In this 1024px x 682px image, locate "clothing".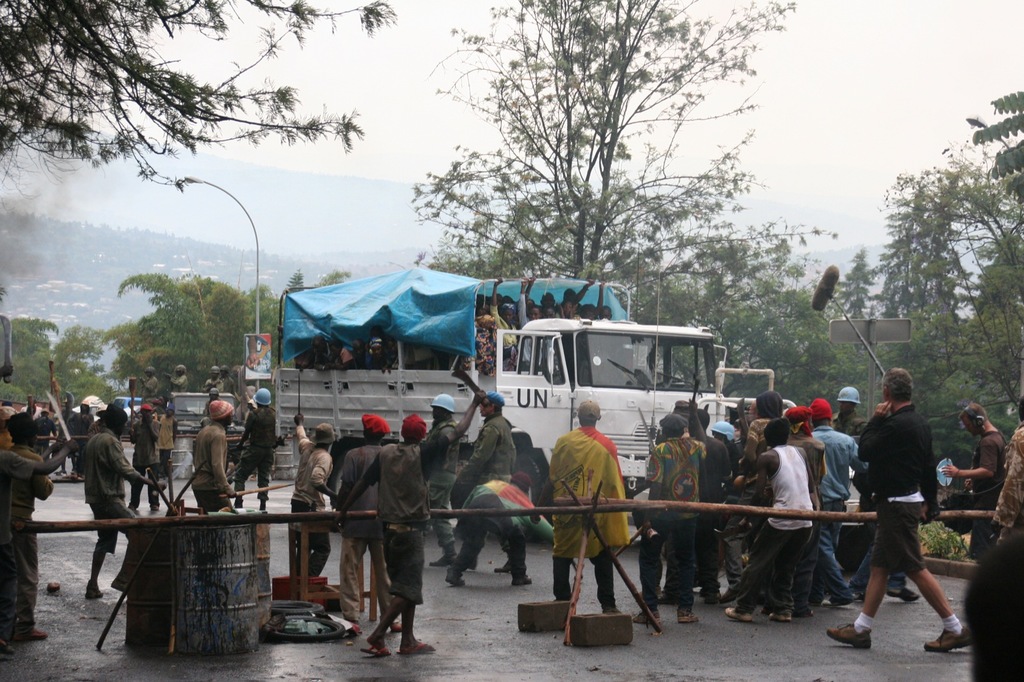
Bounding box: bbox=[290, 418, 340, 578].
